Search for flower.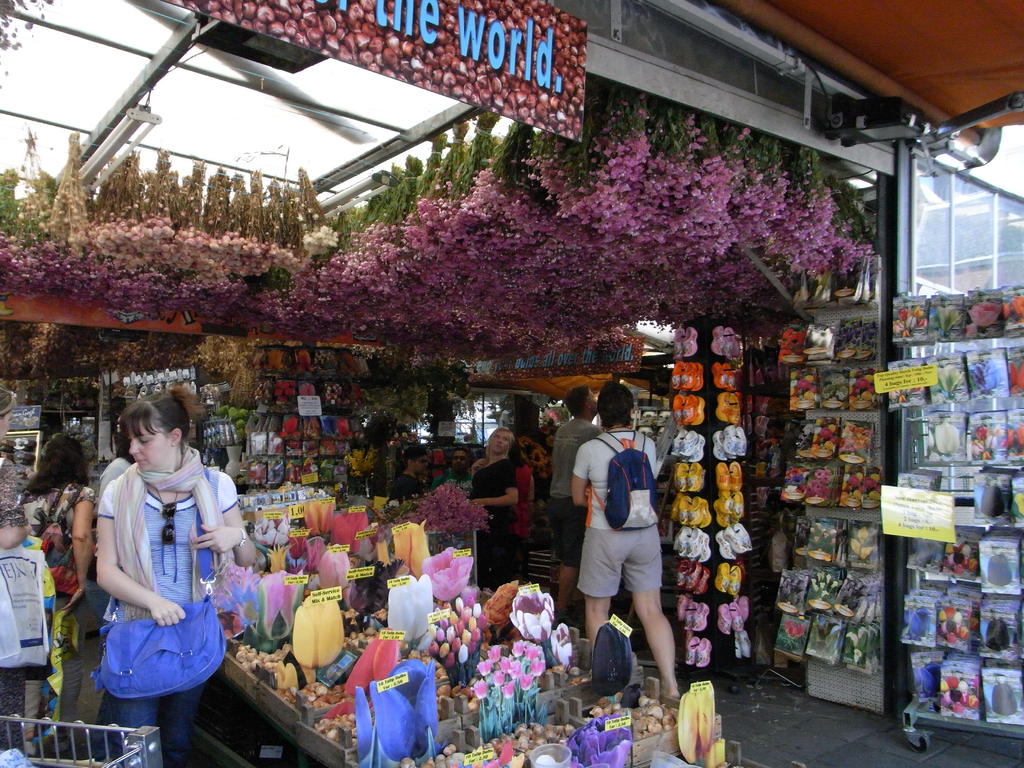
Found at select_region(496, 676, 520, 698).
